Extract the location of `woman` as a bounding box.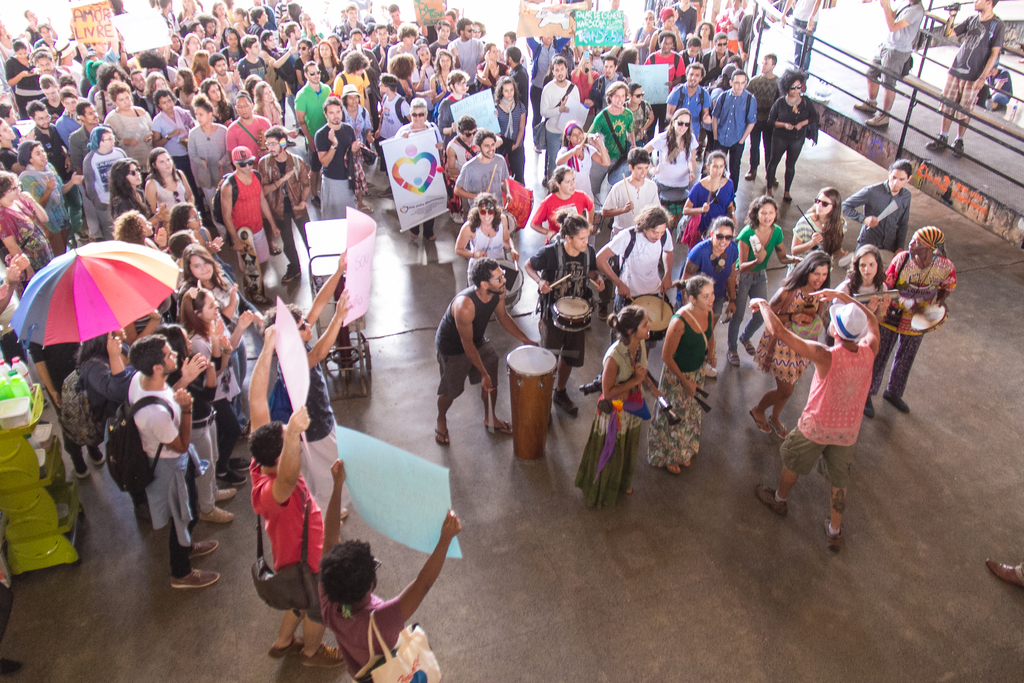
bbox=(754, 252, 829, 438).
